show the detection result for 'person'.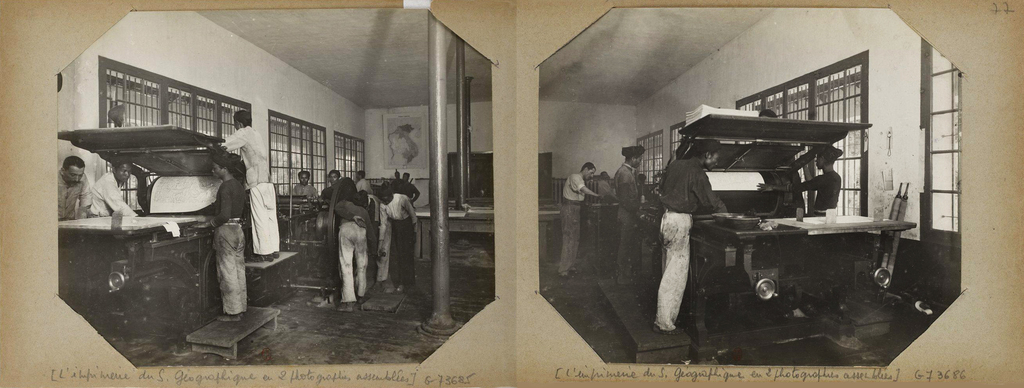
BBox(555, 160, 599, 277).
